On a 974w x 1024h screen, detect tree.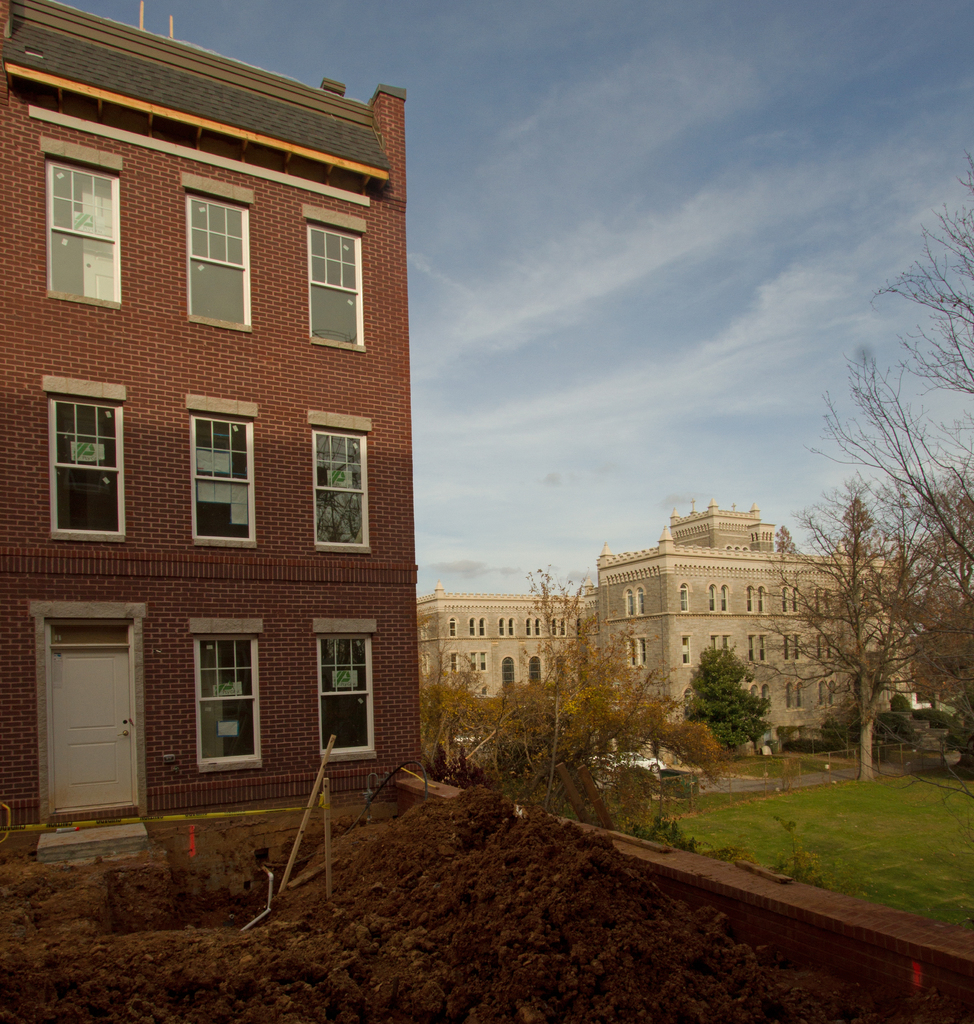
{"x1": 816, "y1": 439, "x2": 954, "y2": 792}.
